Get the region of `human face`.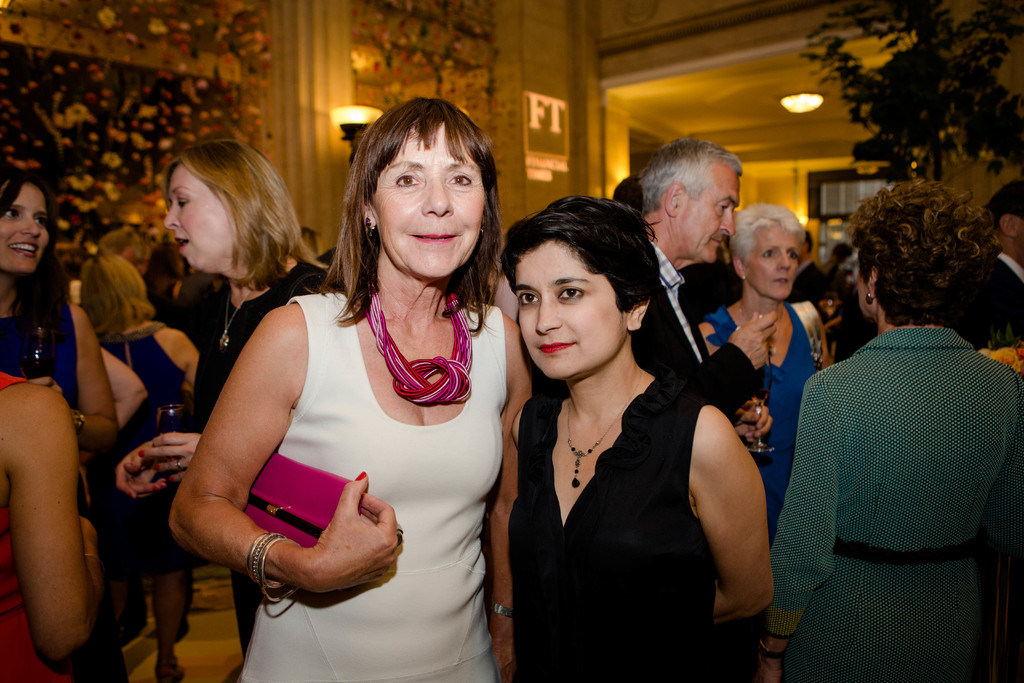
{"left": 164, "top": 162, "right": 232, "bottom": 272}.
